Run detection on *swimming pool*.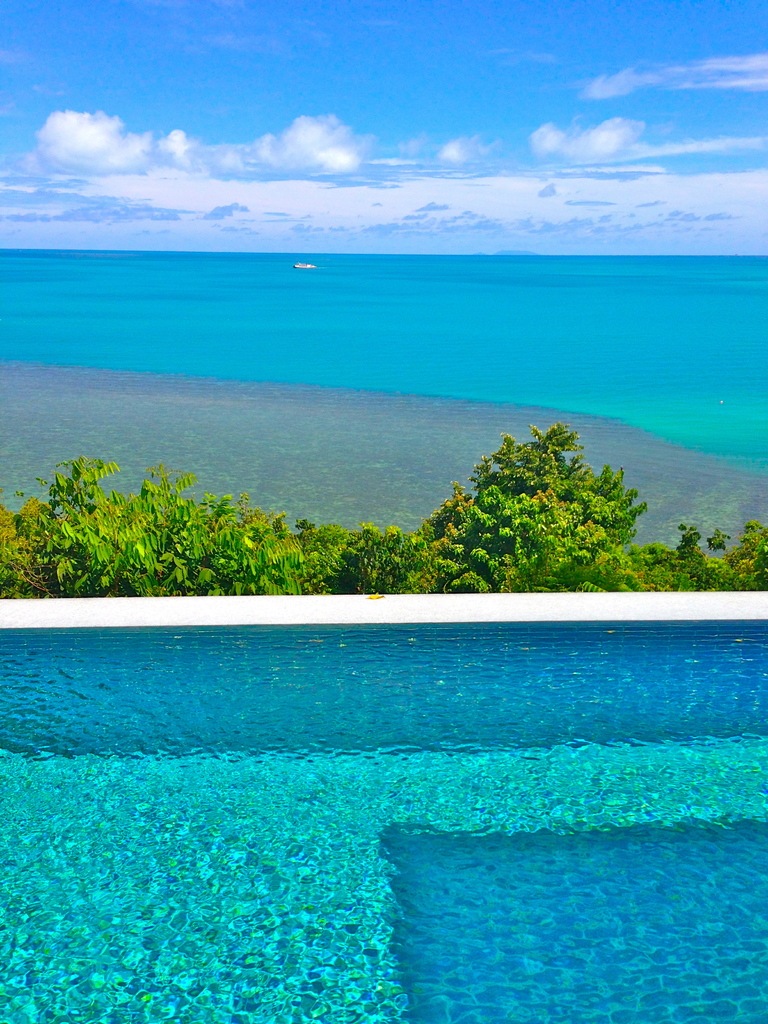
Result: {"left": 0, "top": 532, "right": 767, "bottom": 1000}.
